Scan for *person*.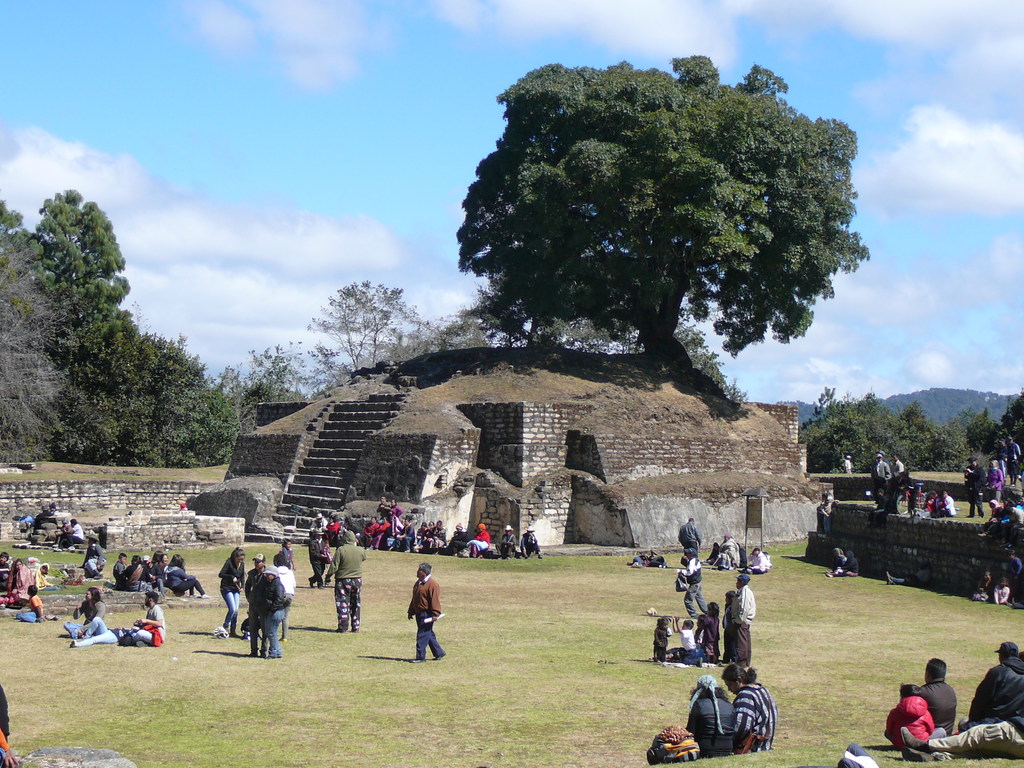
Scan result: rect(68, 618, 144, 648).
